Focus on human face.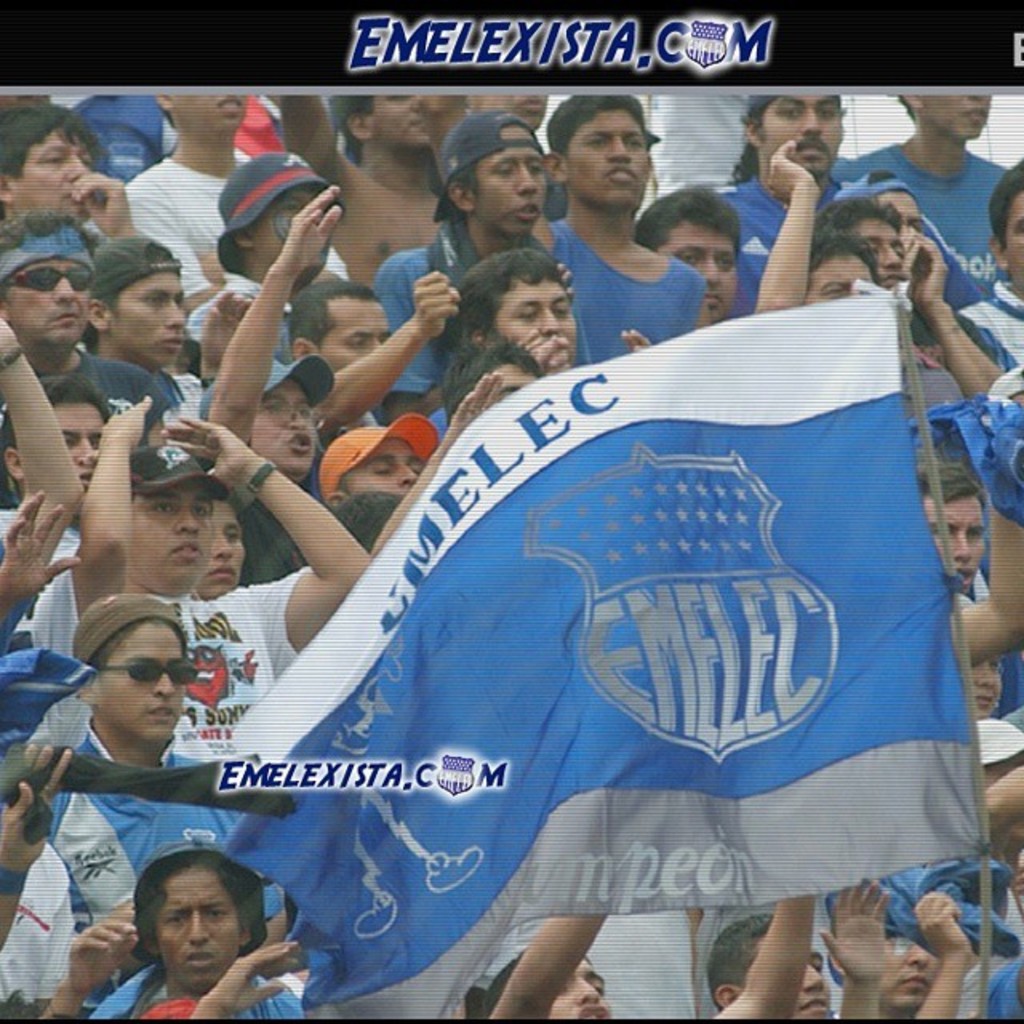
Focused at Rect(866, 186, 920, 258).
